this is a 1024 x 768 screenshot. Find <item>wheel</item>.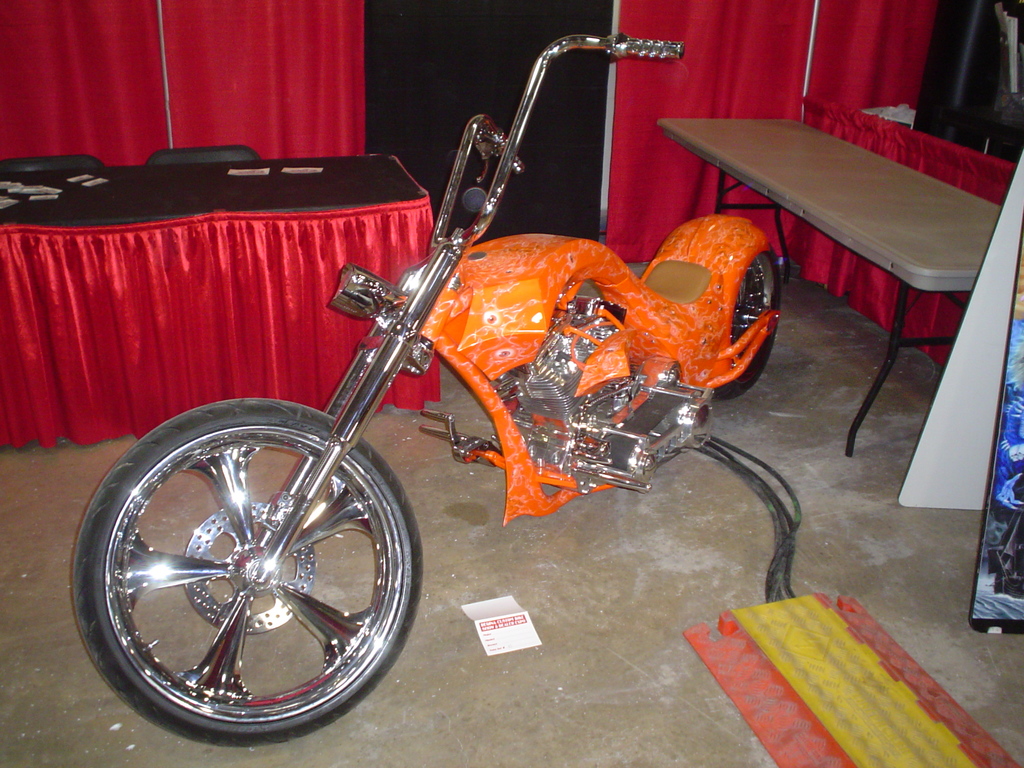
Bounding box: [x1=717, y1=254, x2=781, y2=400].
